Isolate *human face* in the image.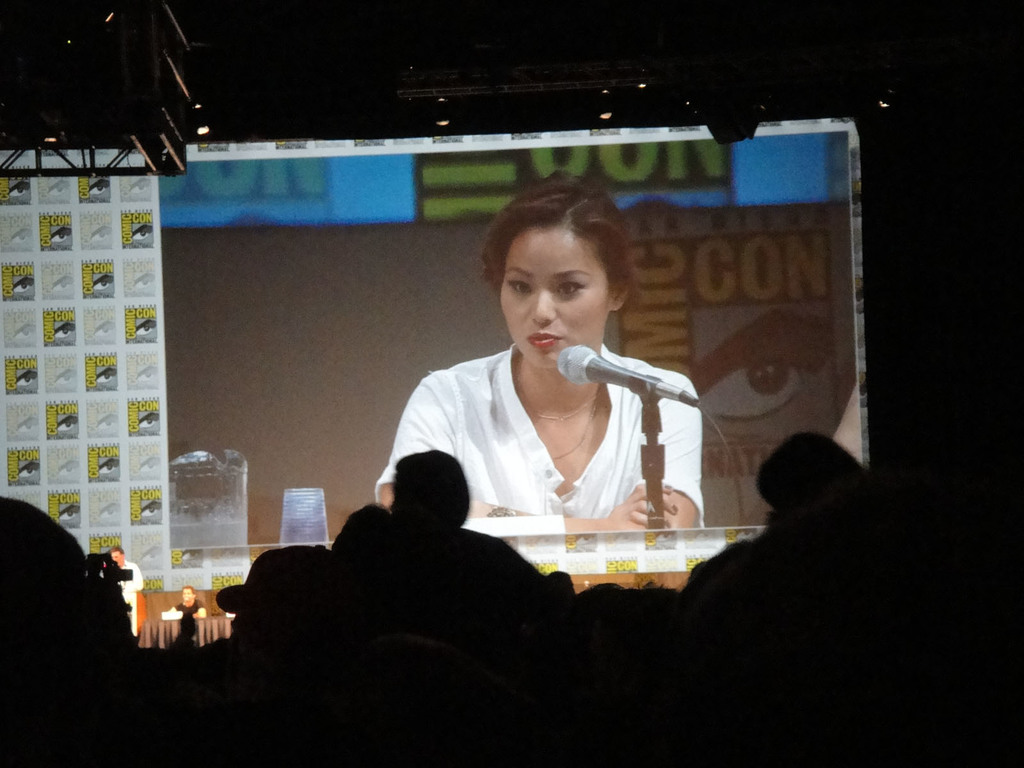
Isolated region: (181,586,195,602).
